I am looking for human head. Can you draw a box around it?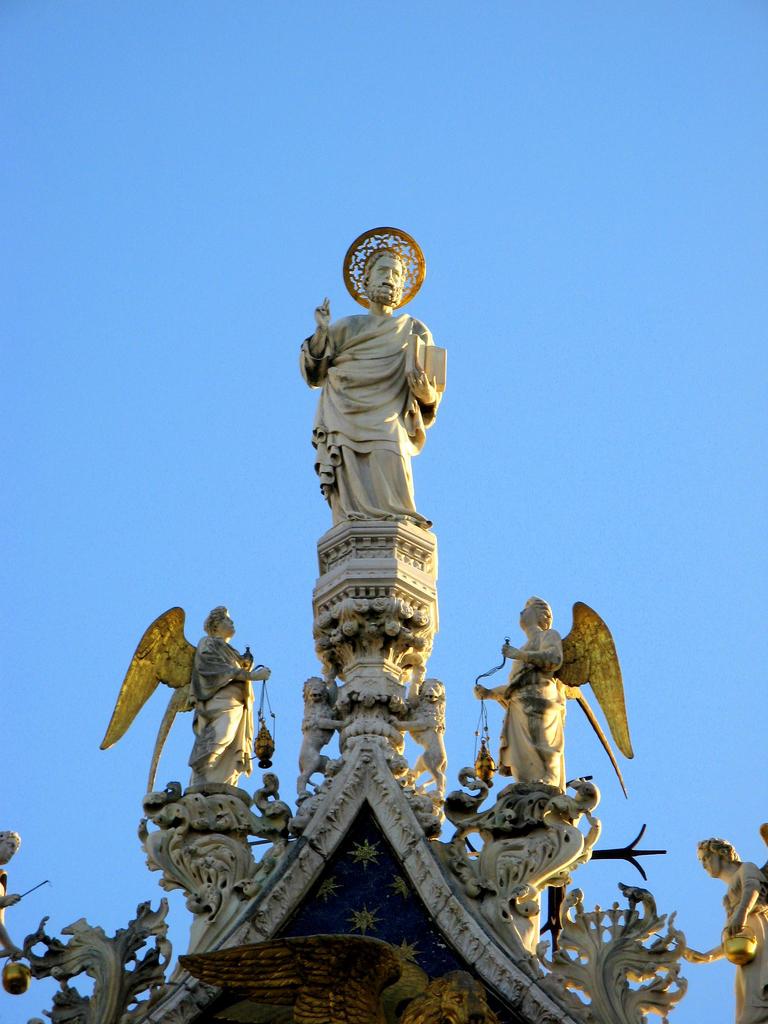
Sure, the bounding box is (left=700, top=838, right=728, bottom=877).
